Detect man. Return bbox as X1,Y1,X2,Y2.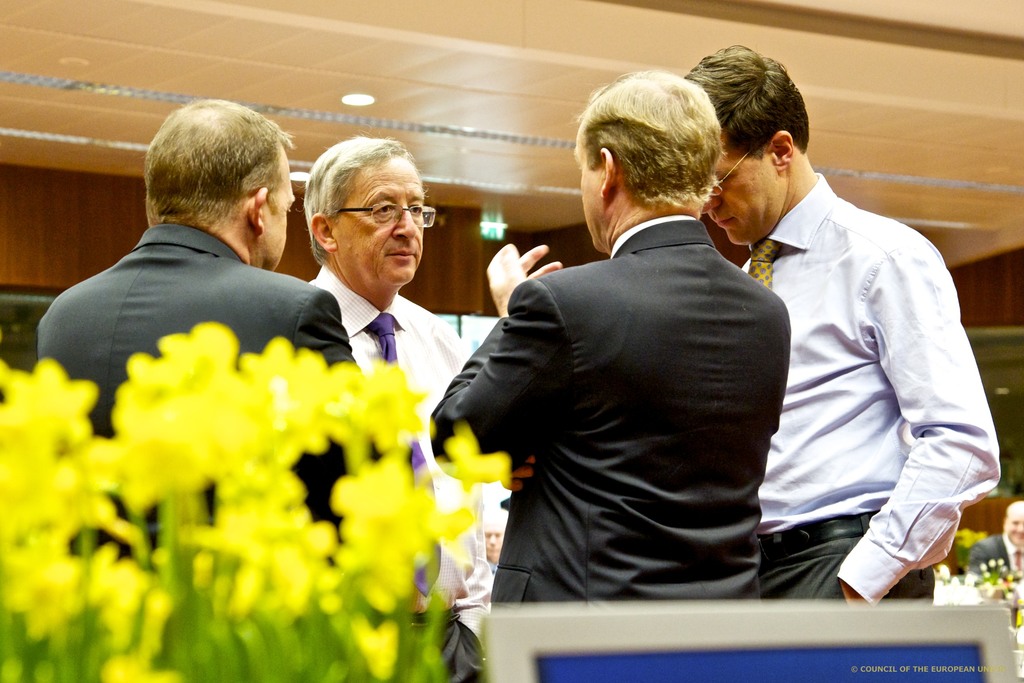
40,94,387,563.
